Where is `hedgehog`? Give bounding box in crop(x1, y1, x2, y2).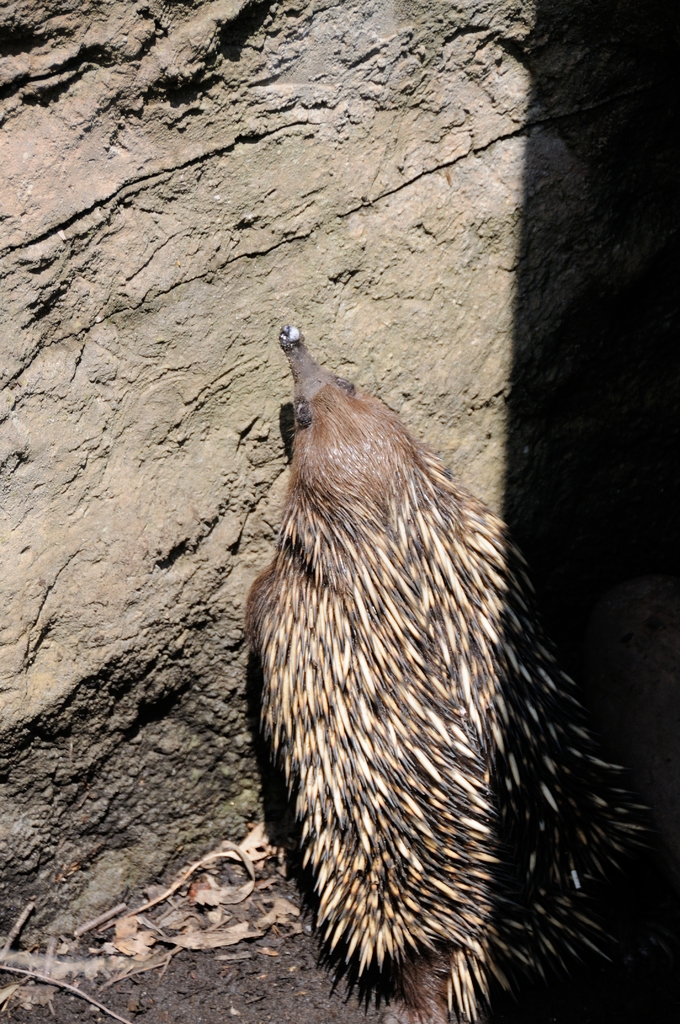
crop(243, 319, 676, 1023).
